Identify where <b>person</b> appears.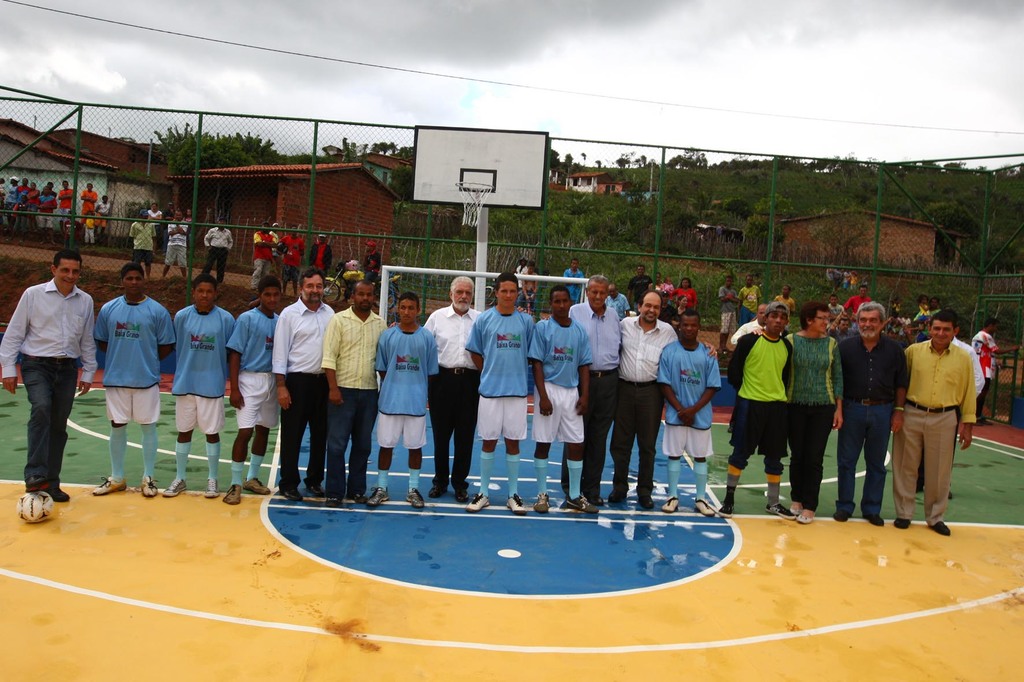
Appears at (x1=507, y1=249, x2=542, y2=325).
